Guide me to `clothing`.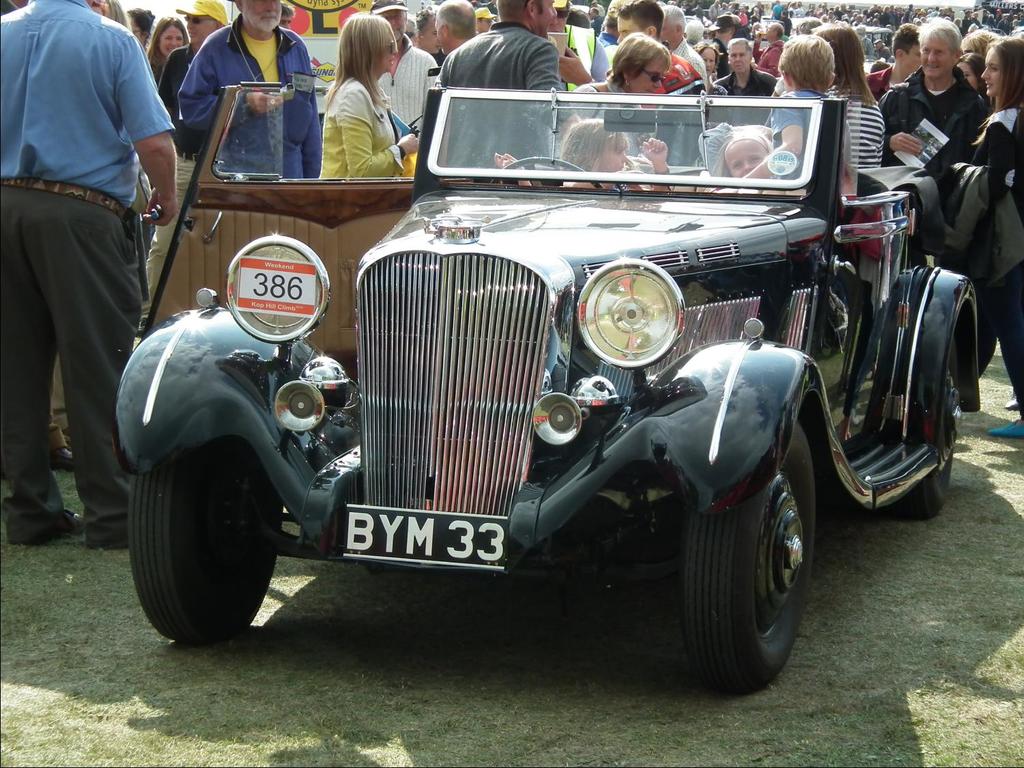
Guidance: box=[713, 70, 776, 124].
